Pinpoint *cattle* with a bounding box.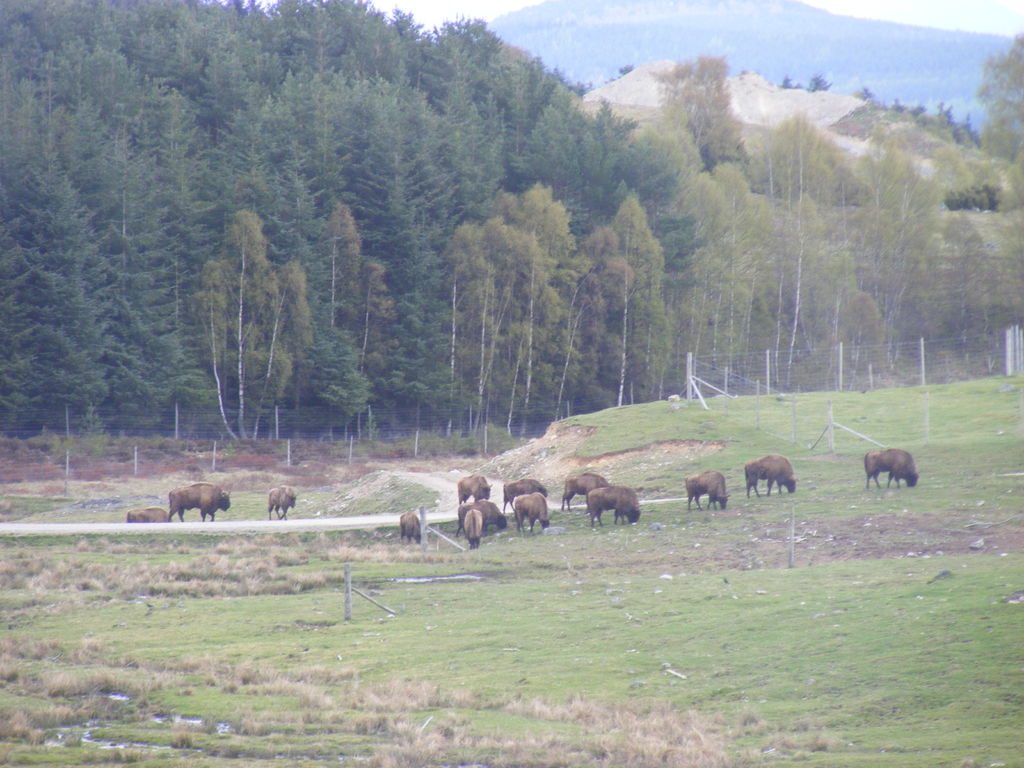
locate(586, 483, 640, 529).
